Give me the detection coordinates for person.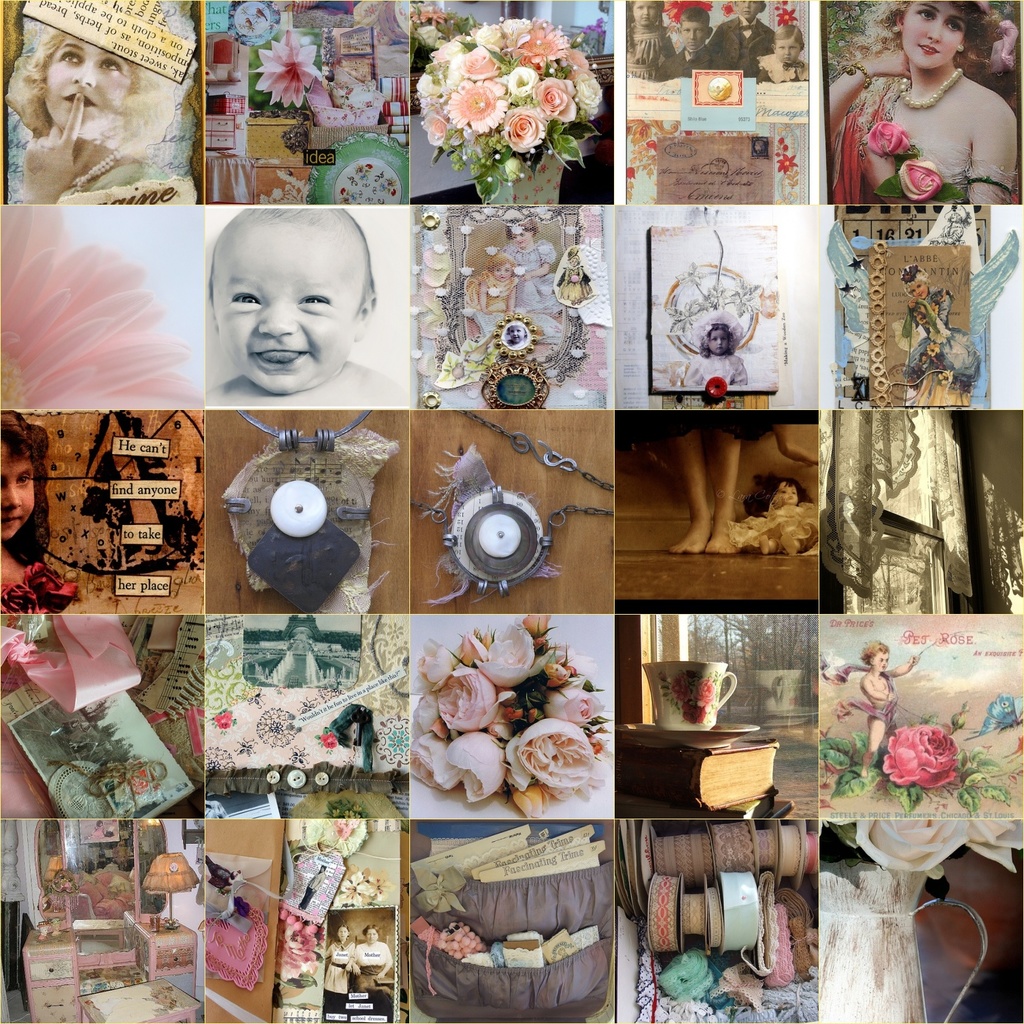
(x1=677, y1=315, x2=749, y2=391).
